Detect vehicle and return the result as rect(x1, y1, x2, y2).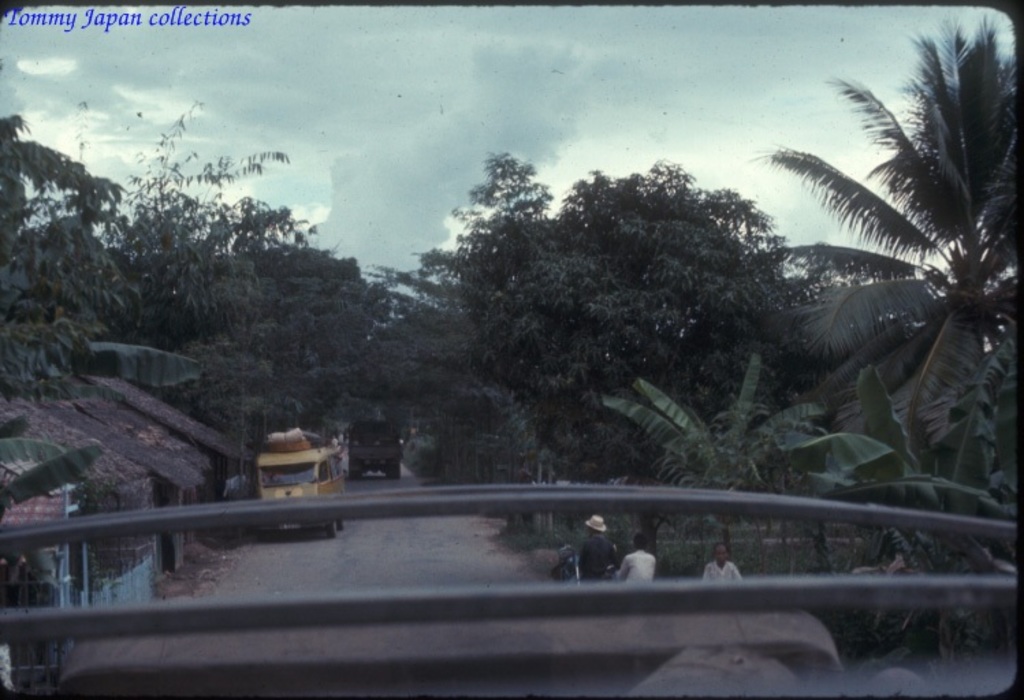
rect(234, 424, 335, 498).
